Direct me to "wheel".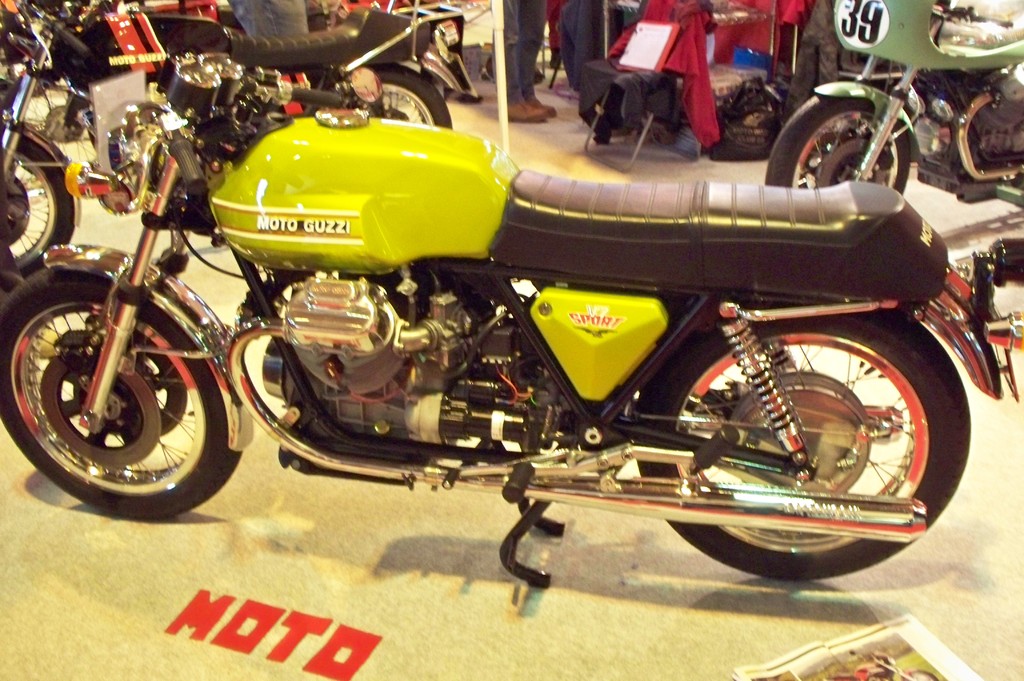
Direction: (0,130,79,289).
